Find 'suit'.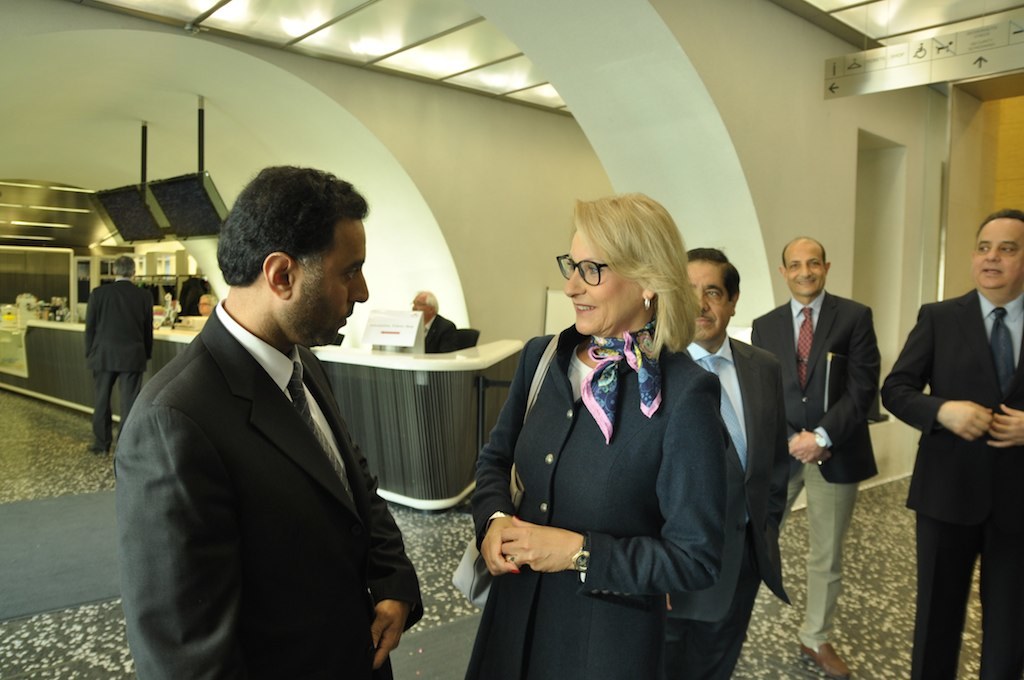
region(82, 277, 152, 446).
